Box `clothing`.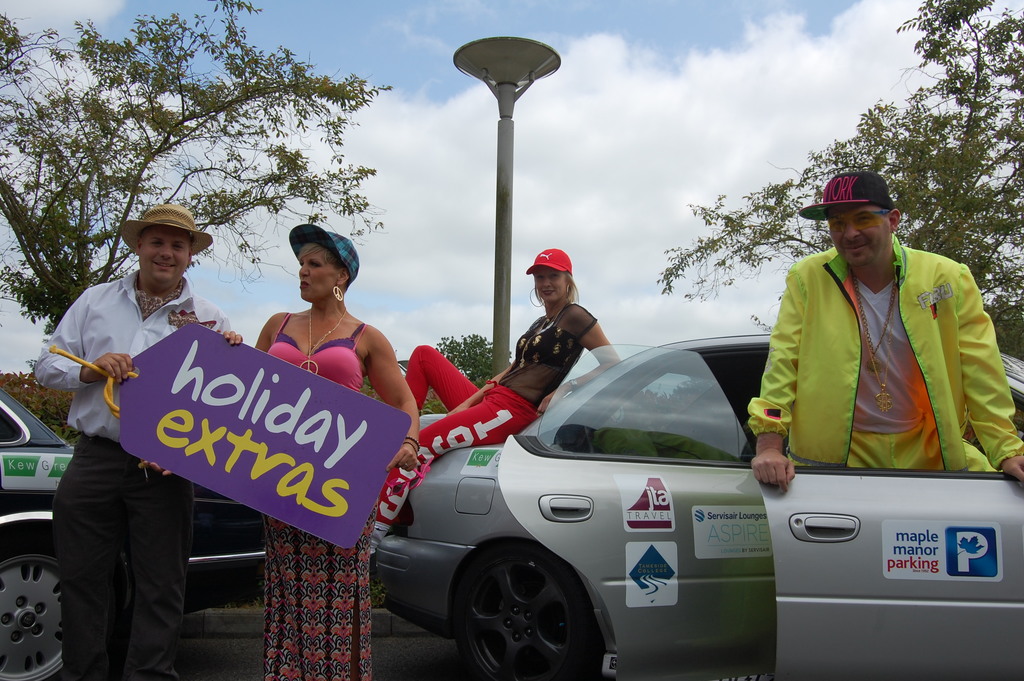
753 199 1009 493.
